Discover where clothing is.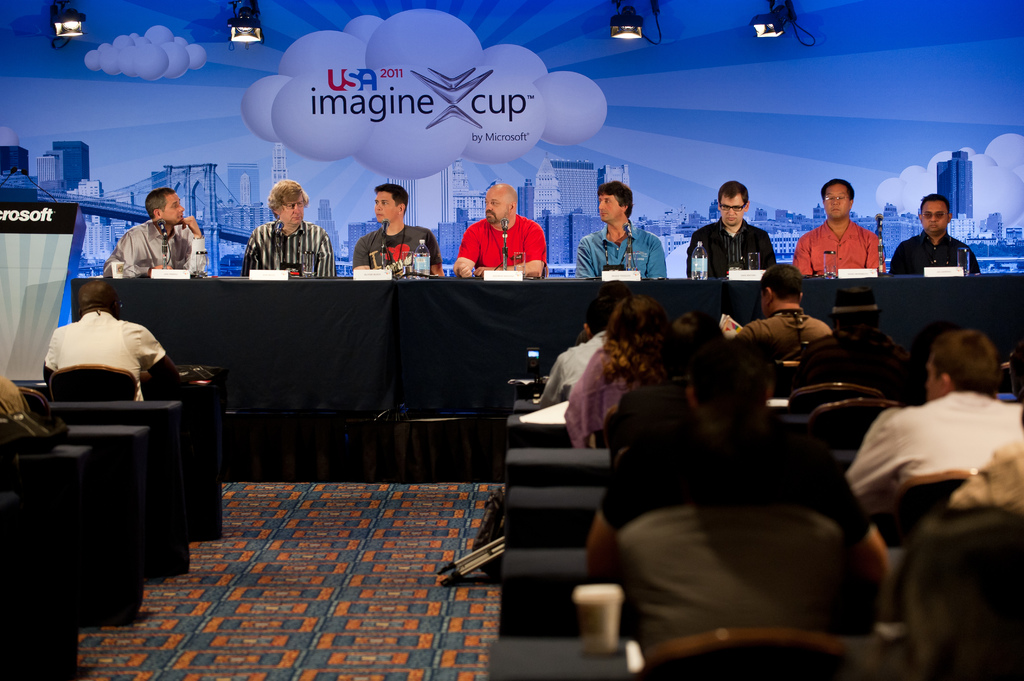
Discovered at locate(793, 216, 887, 275).
